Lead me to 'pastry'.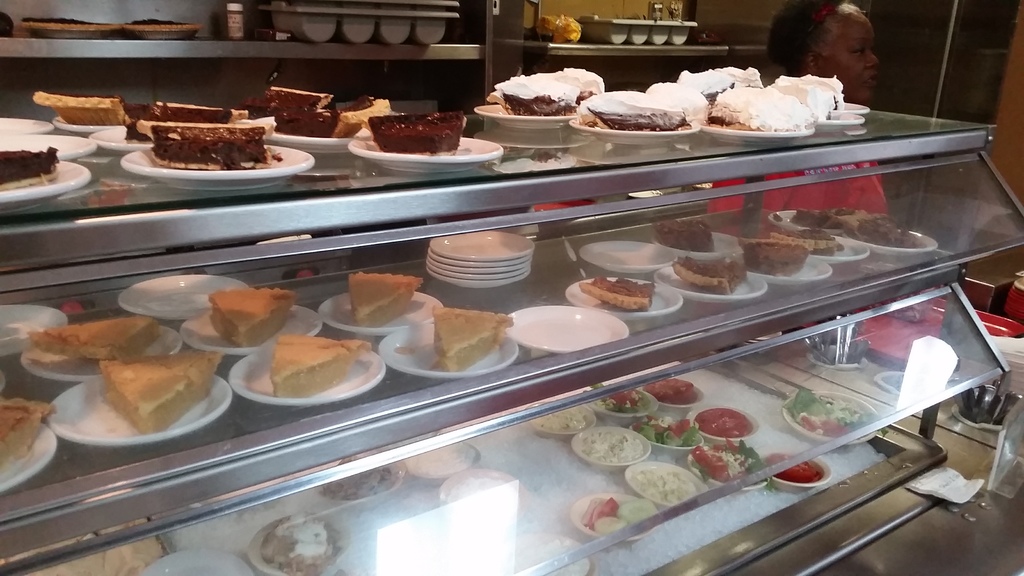
Lead to 674, 262, 742, 292.
